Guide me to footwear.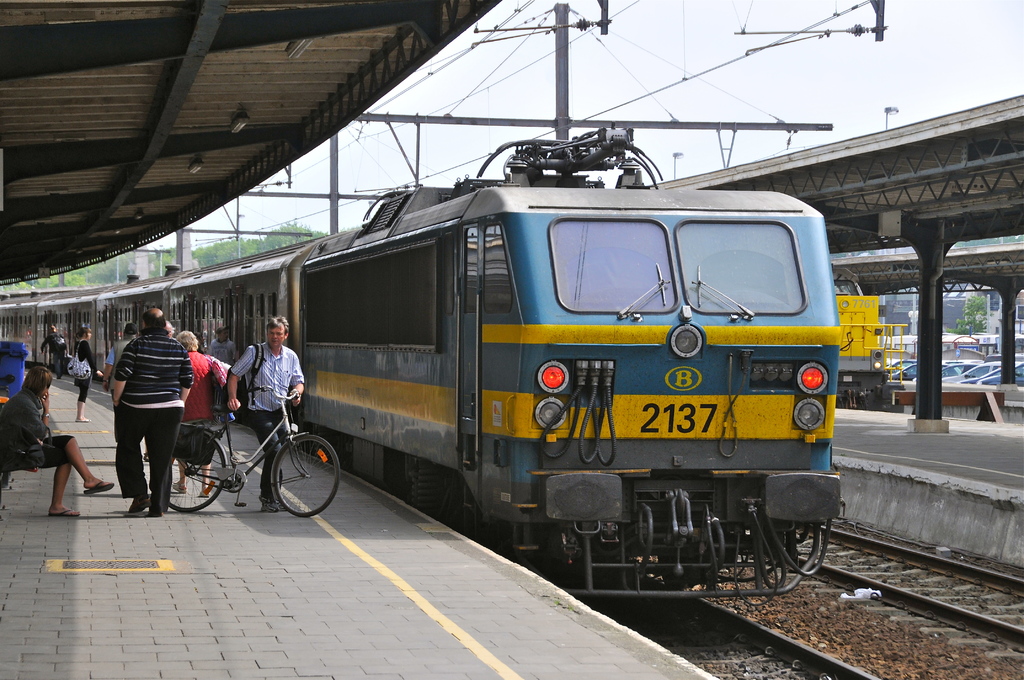
Guidance: box=[262, 500, 287, 514].
